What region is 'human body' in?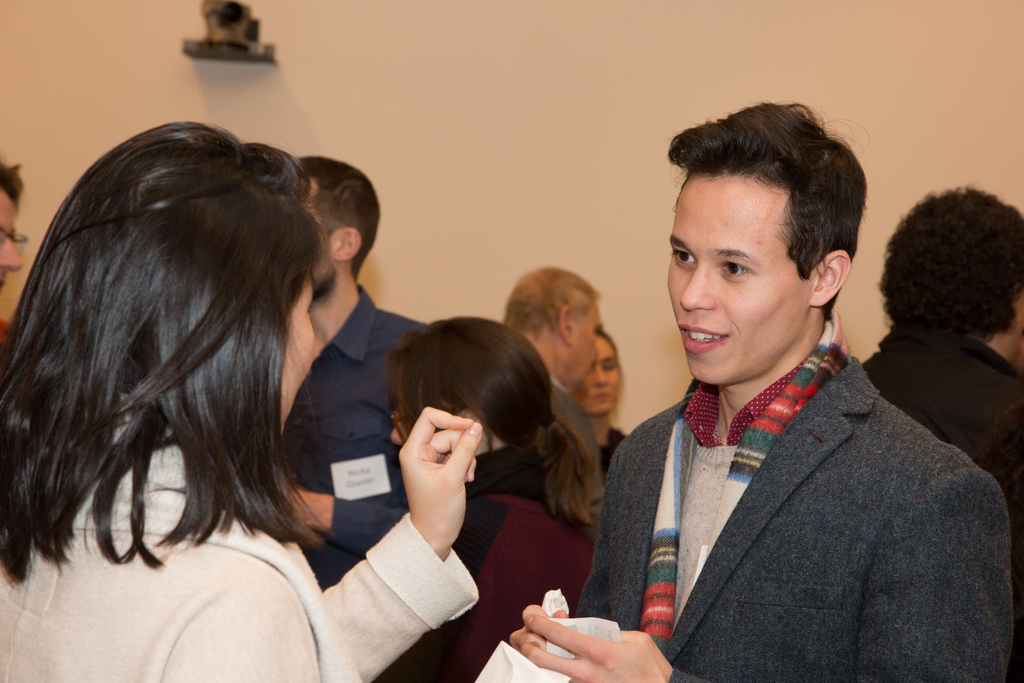
594 419 630 488.
